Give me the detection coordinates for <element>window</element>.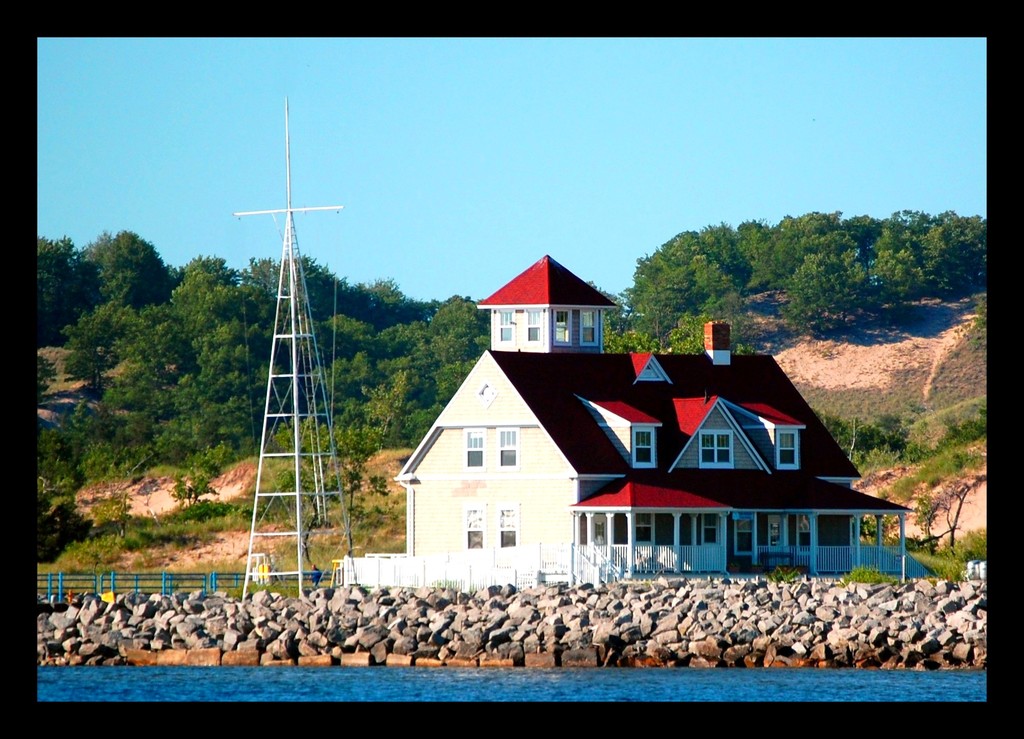
<region>580, 312, 593, 343</region>.
